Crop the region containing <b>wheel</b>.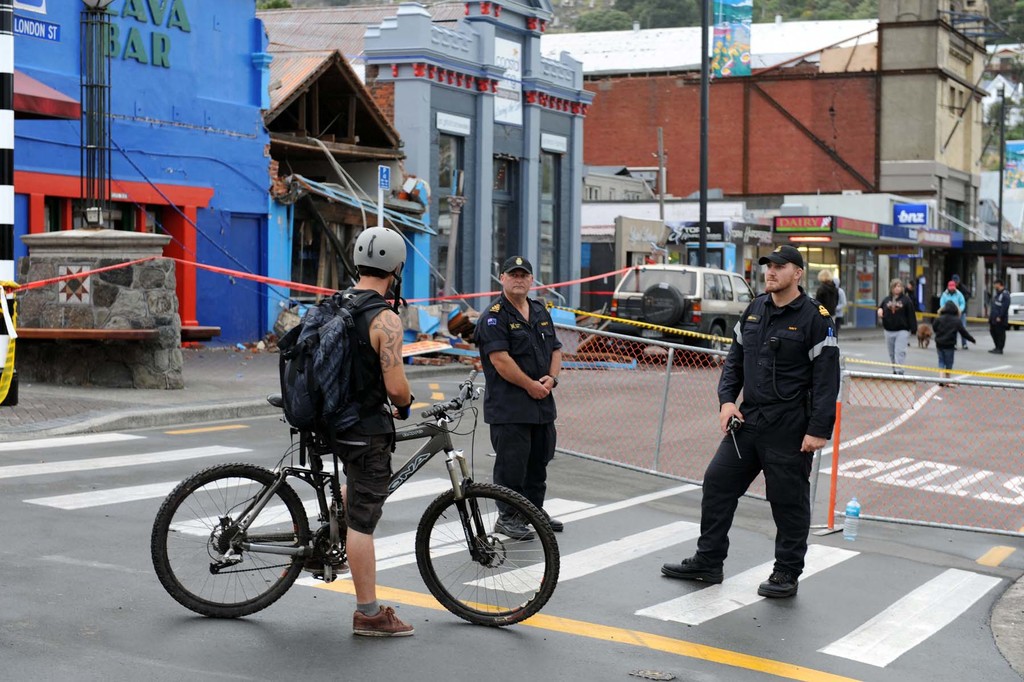
Crop region: detection(416, 486, 558, 629).
